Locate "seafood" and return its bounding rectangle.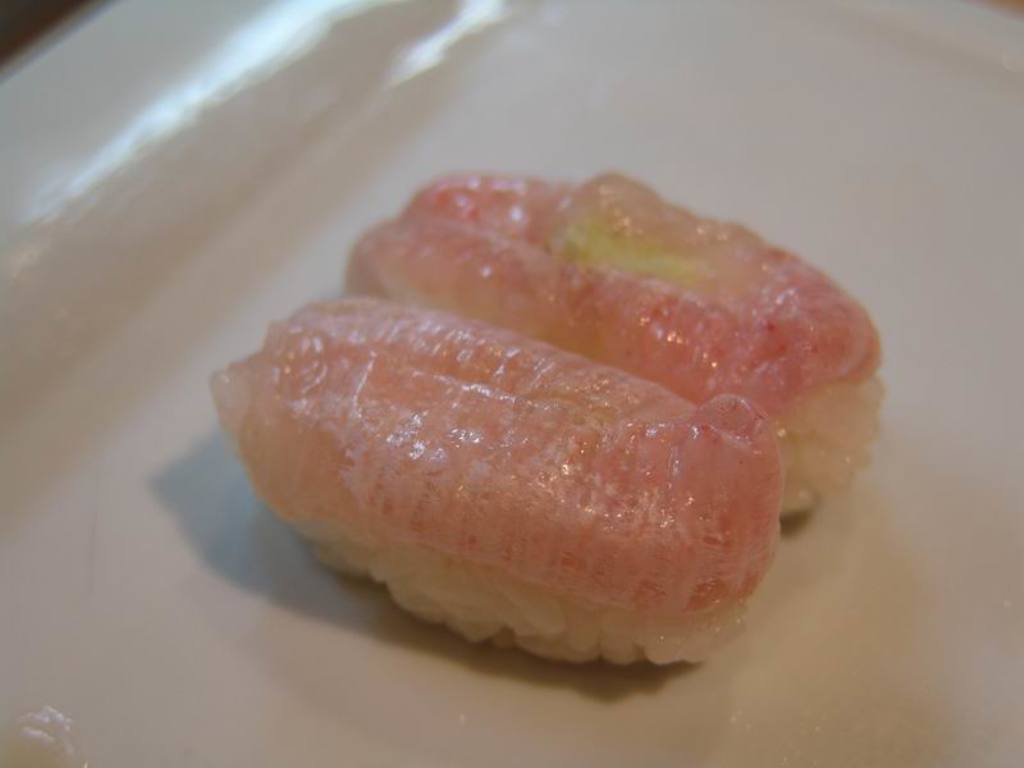
locate(343, 168, 888, 515).
